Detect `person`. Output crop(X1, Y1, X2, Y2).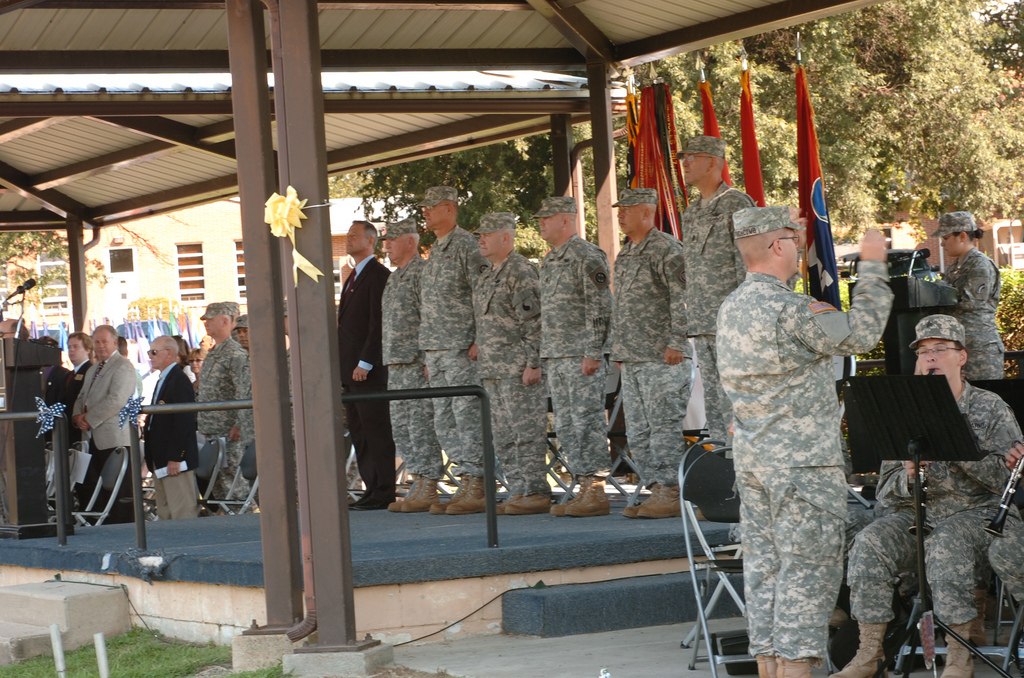
crop(421, 185, 490, 512).
